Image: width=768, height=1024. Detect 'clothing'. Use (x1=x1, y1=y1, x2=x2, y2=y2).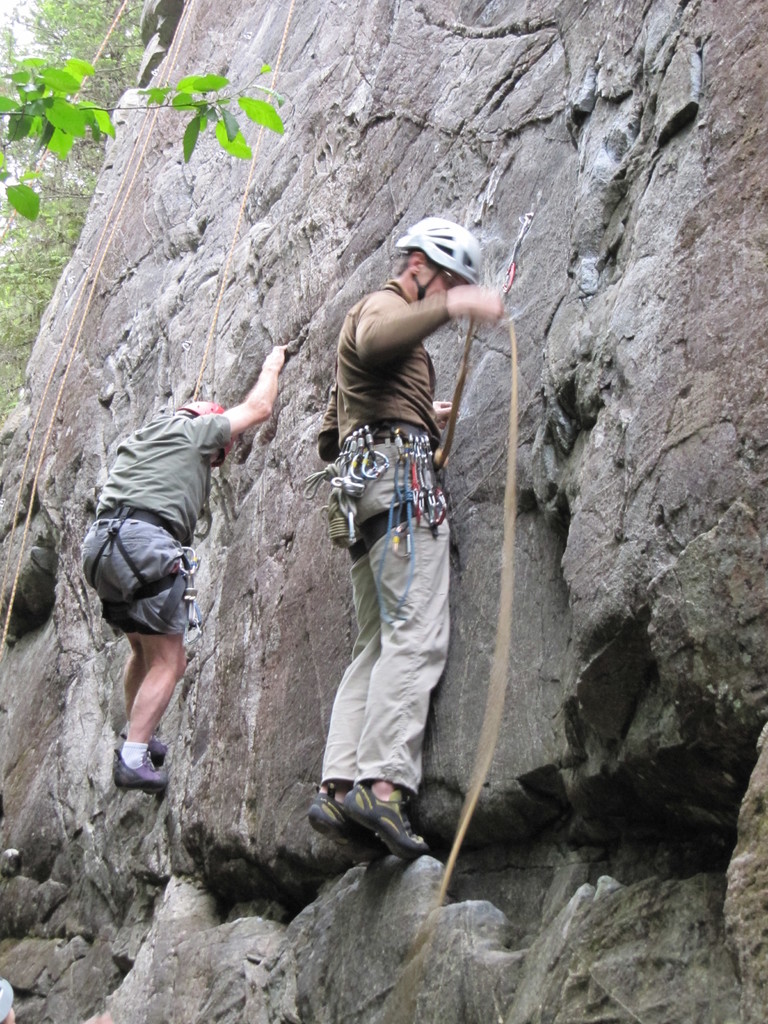
(x1=316, y1=277, x2=452, y2=791).
